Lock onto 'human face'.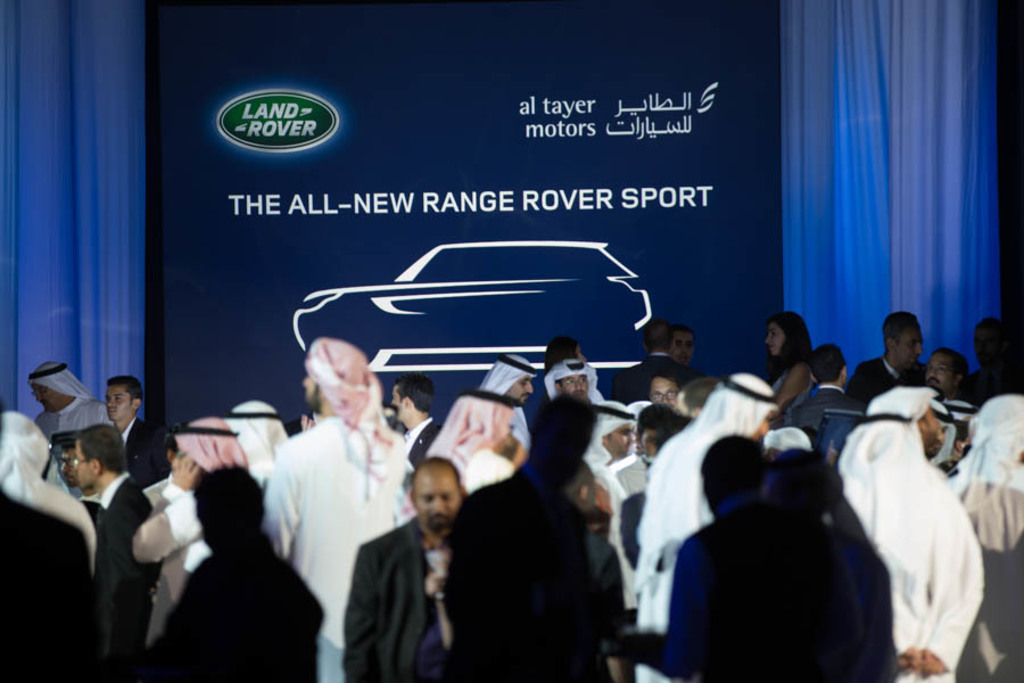
Locked: (767, 320, 781, 356).
